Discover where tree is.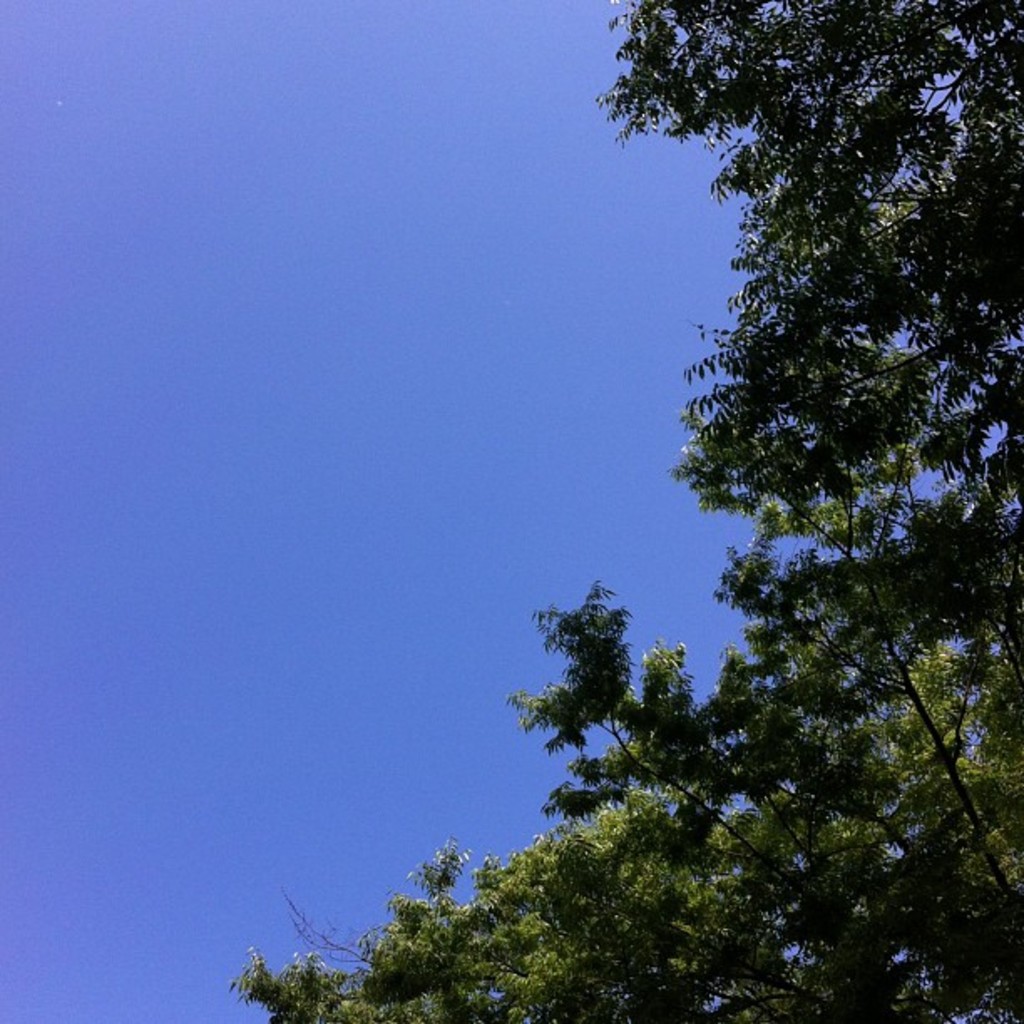
Discovered at <box>604,37,987,1016</box>.
